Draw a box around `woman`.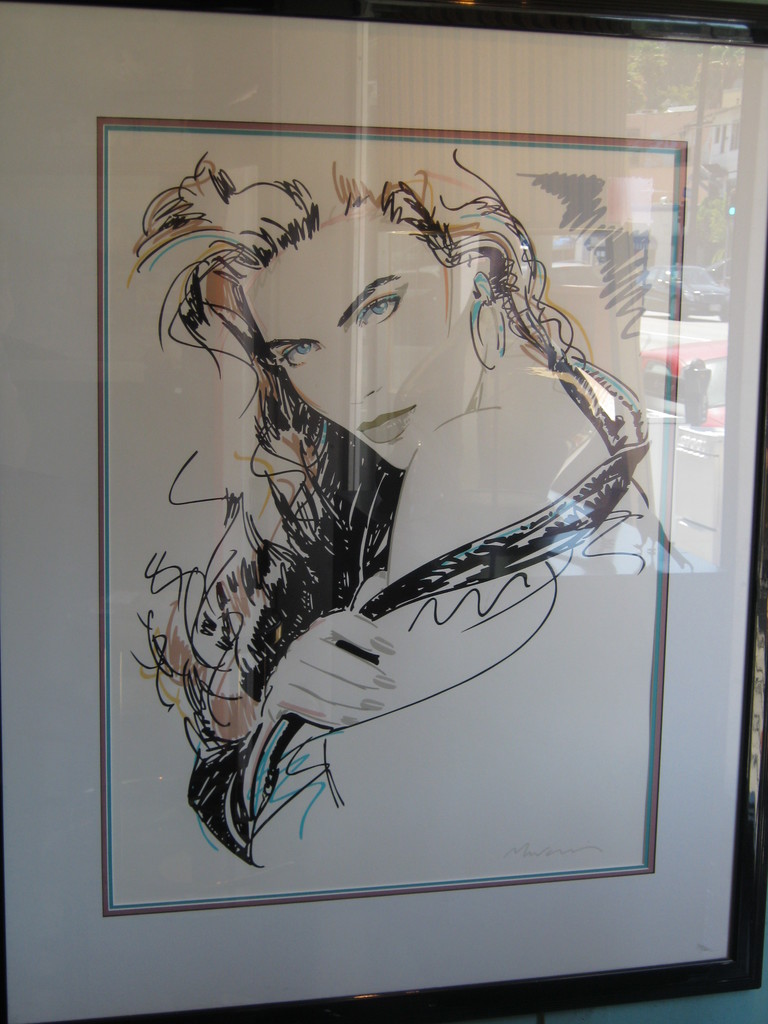
box=[133, 108, 694, 940].
